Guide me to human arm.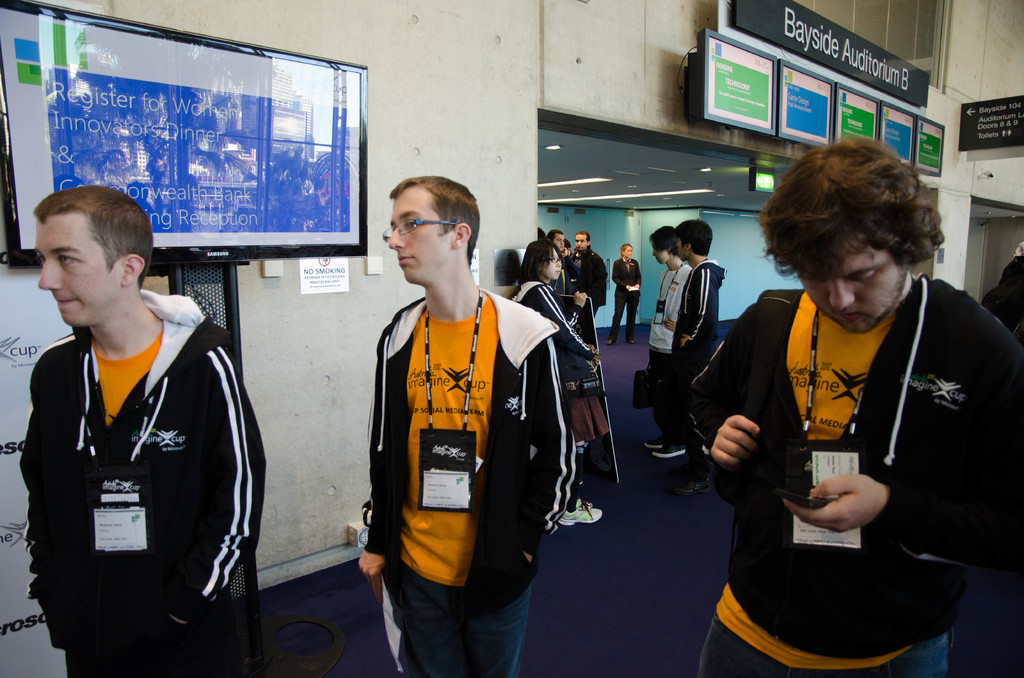
Guidance: select_region(678, 263, 720, 350).
